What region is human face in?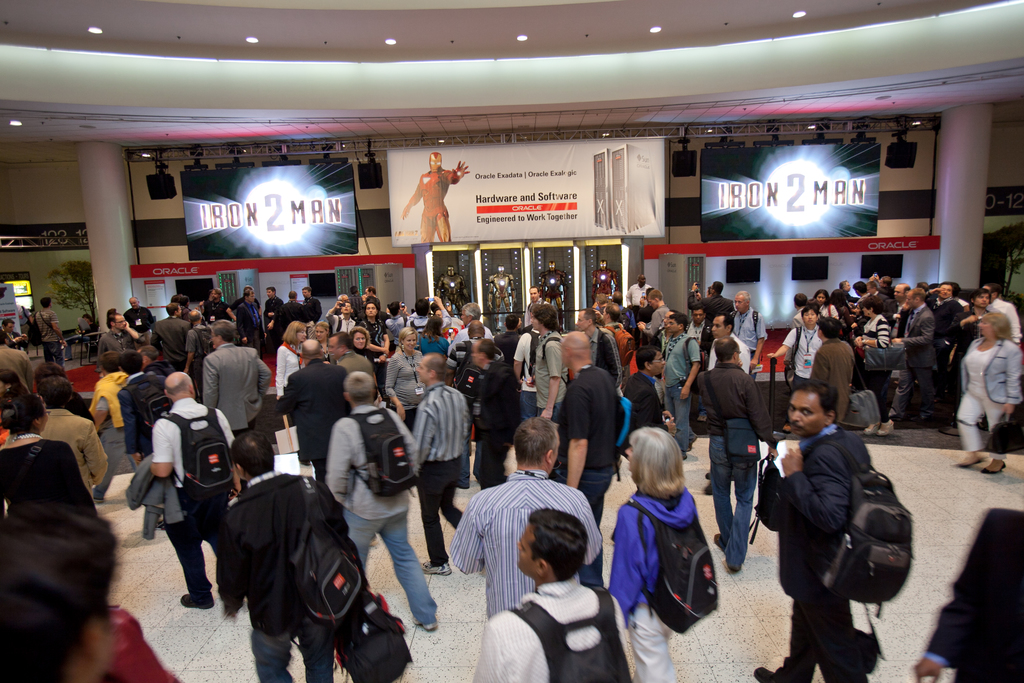
box(340, 292, 348, 303).
